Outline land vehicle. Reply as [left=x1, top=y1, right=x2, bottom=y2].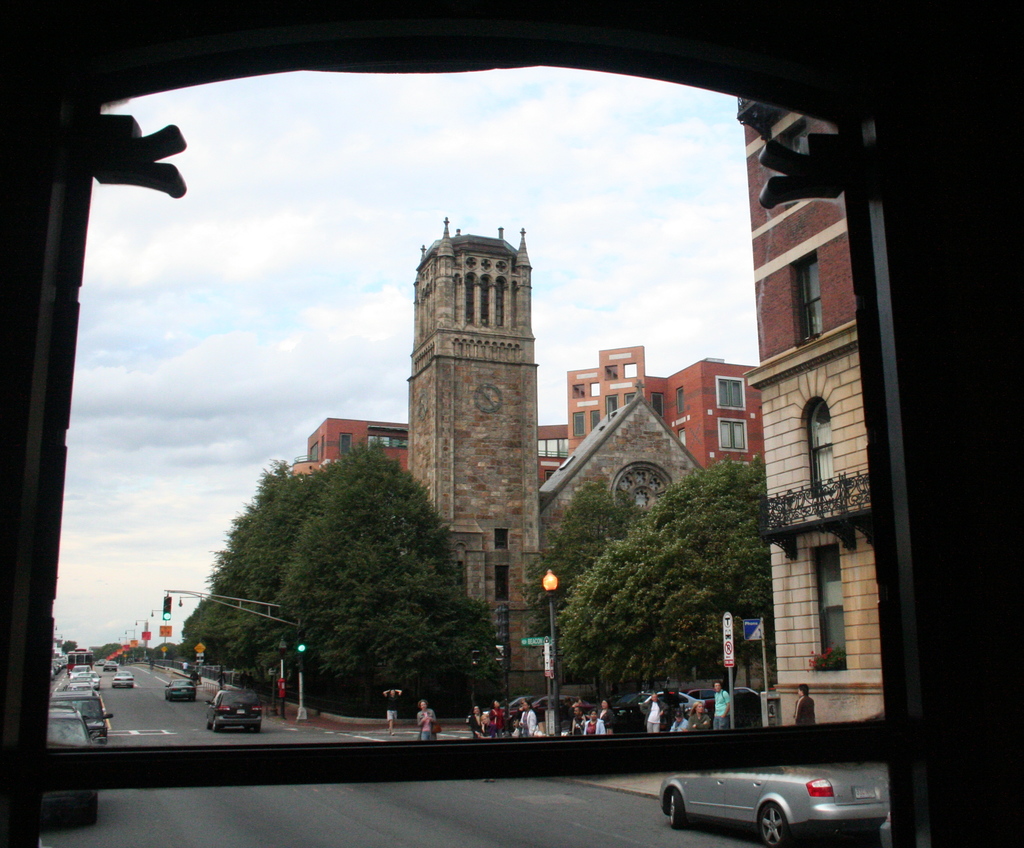
[left=72, top=648, right=91, bottom=669].
